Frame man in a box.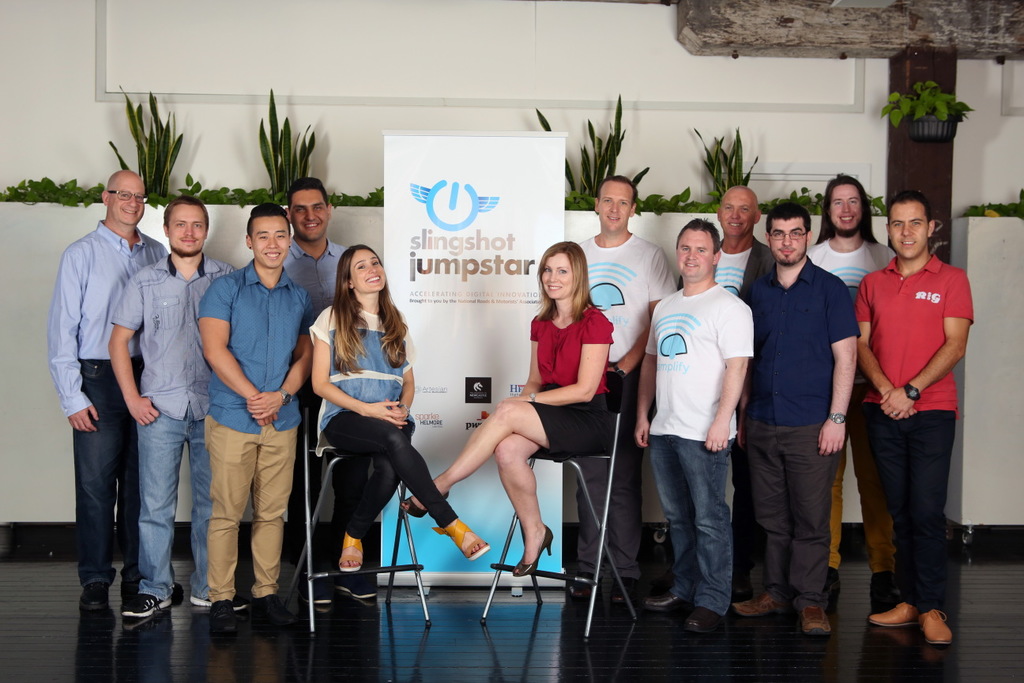
select_region(631, 214, 757, 632).
